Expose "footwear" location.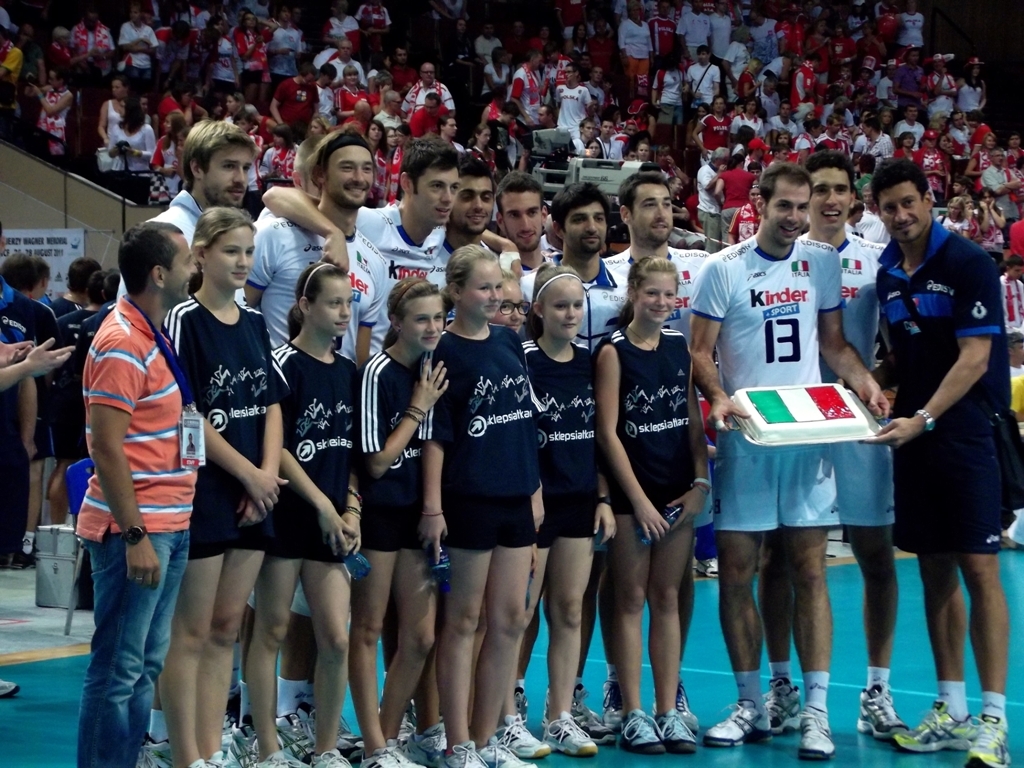
Exposed at (left=502, top=717, right=554, bottom=761).
